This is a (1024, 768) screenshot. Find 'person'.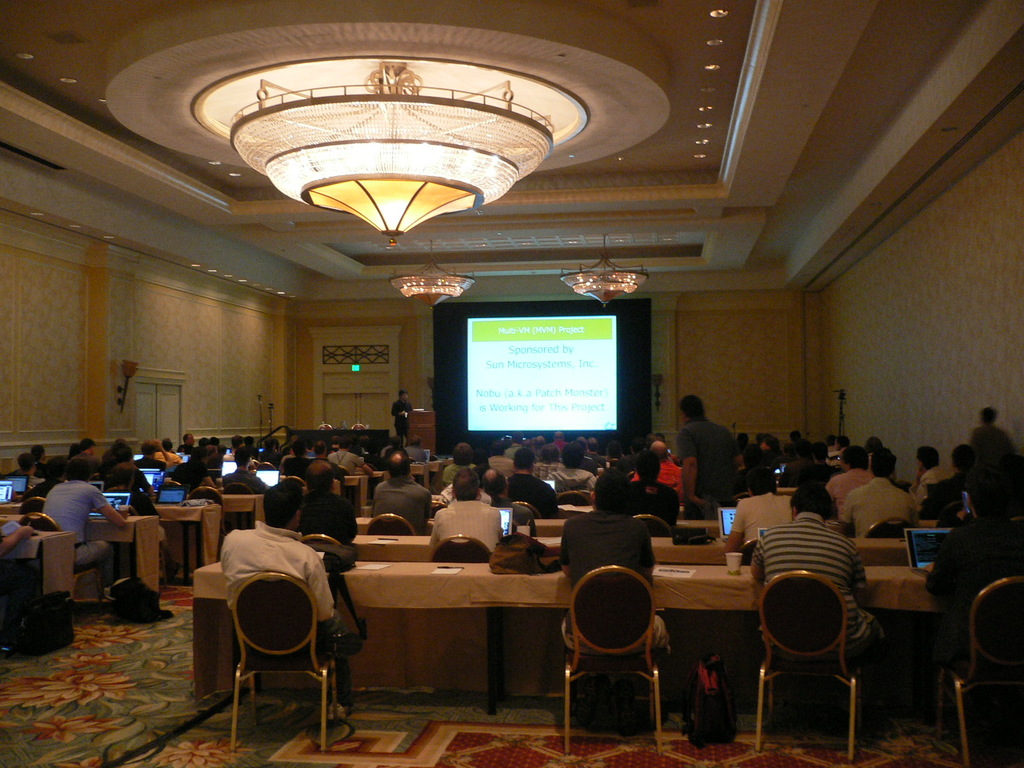
Bounding box: BBox(371, 447, 439, 533).
